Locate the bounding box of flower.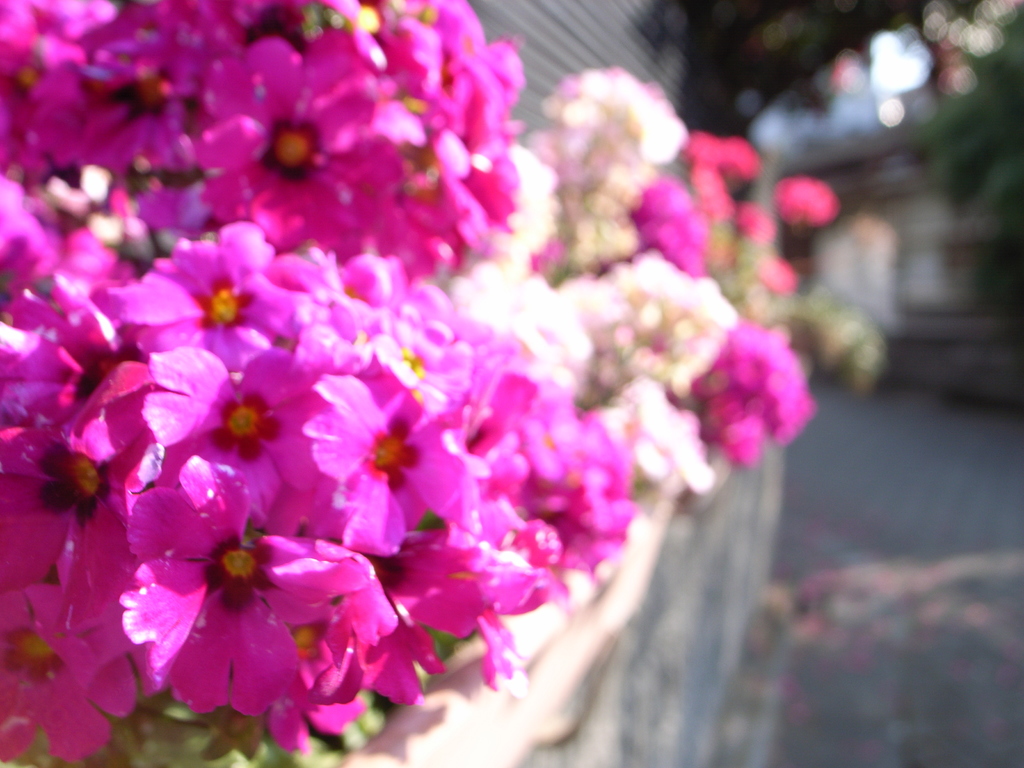
Bounding box: [left=232, top=340, right=458, bottom=556].
